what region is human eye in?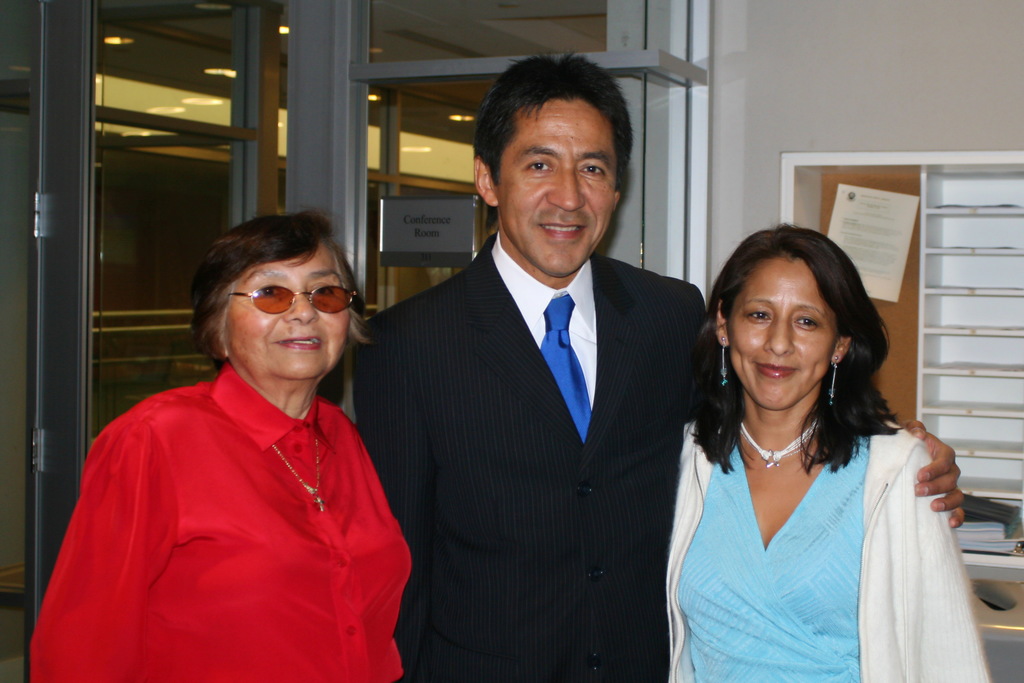
x1=527 y1=159 x2=552 y2=177.
